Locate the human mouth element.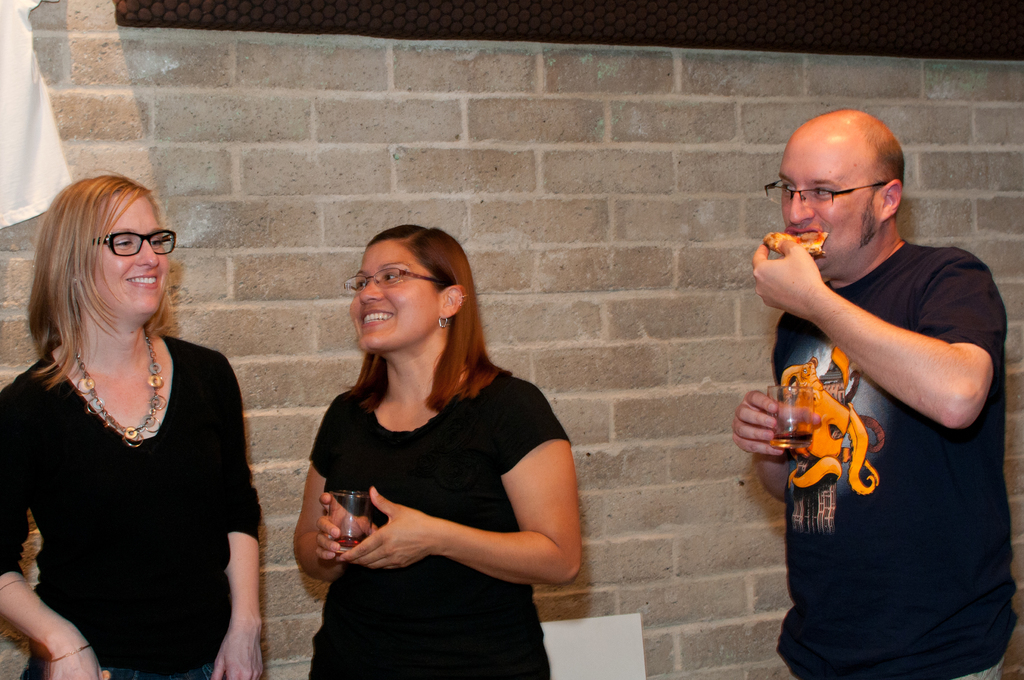
Element bbox: Rect(123, 268, 165, 296).
